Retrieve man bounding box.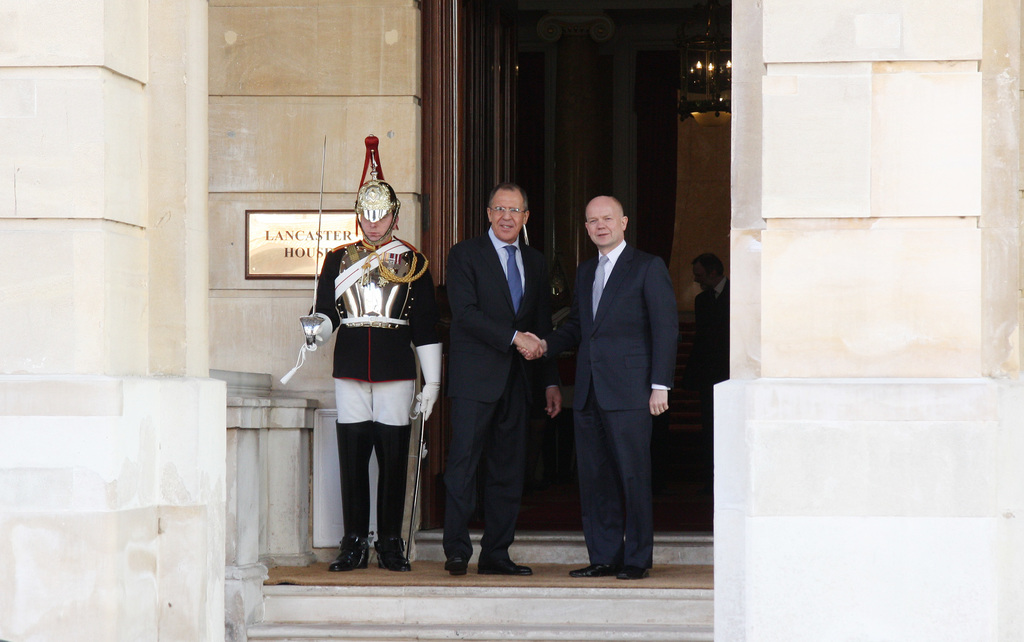
Bounding box: detection(689, 255, 732, 408).
